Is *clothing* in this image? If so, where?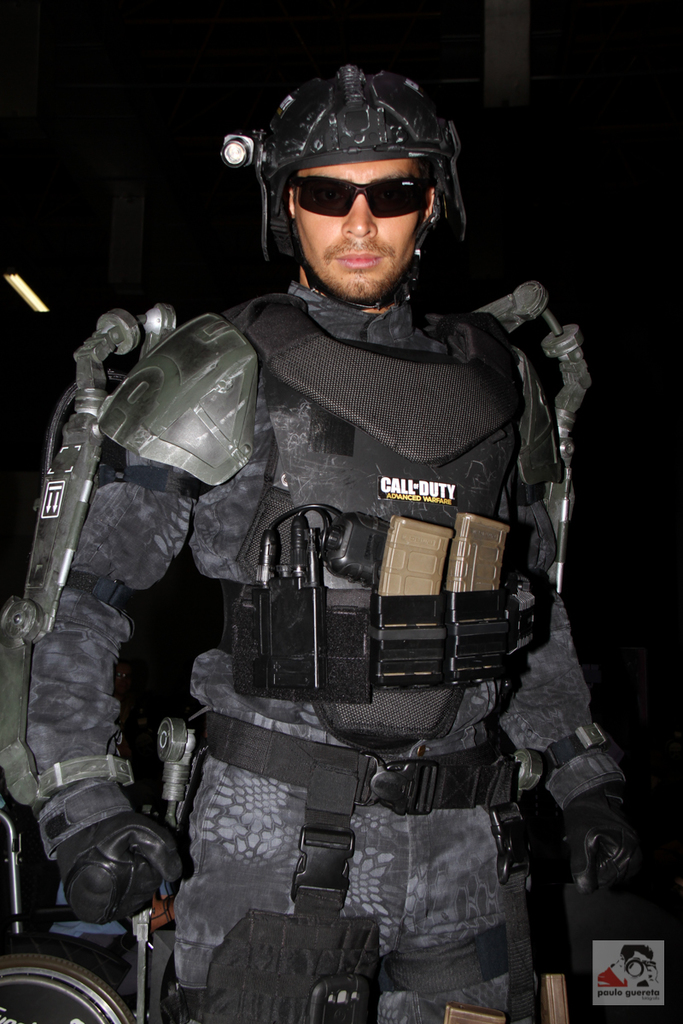
Yes, at crop(20, 276, 628, 1023).
